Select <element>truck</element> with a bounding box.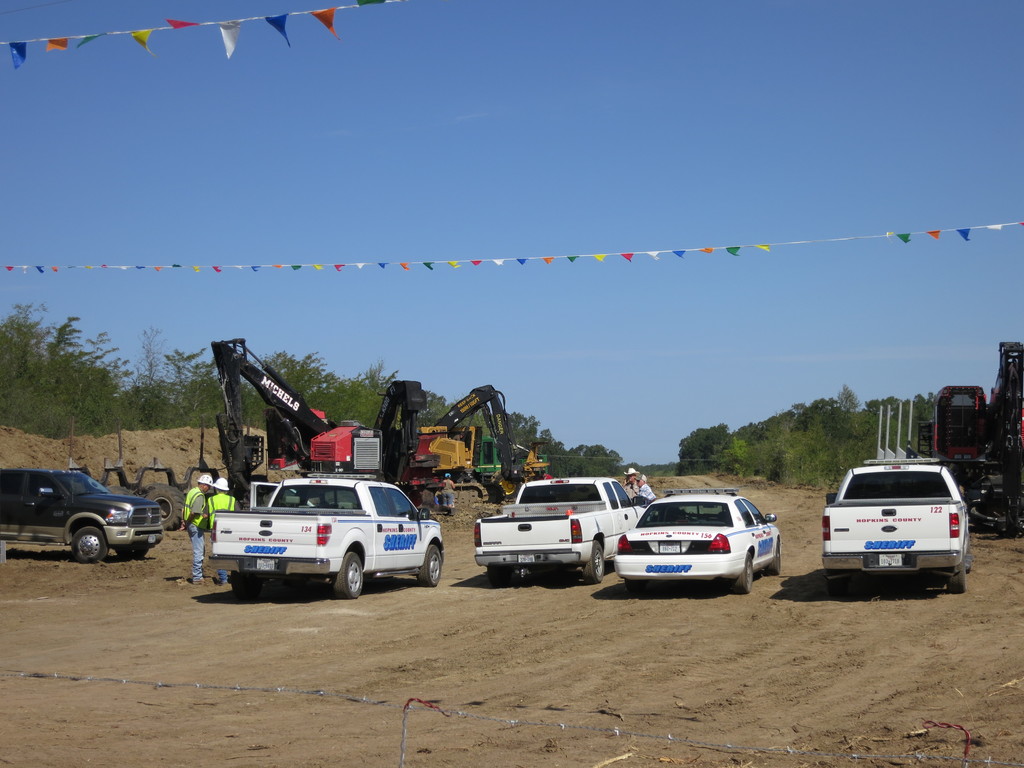
l=185, t=484, r=452, b=598.
